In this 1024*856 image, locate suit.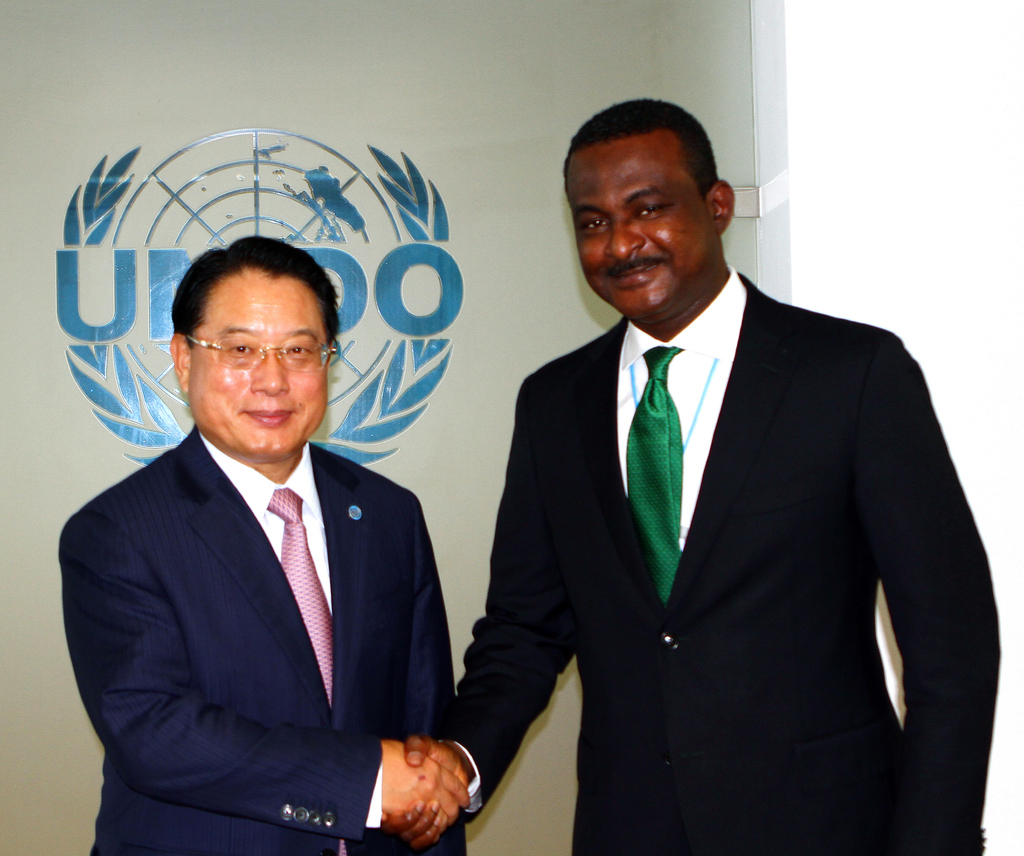
Bounding box: pyautogui.locateOnScreen(429, 257, 1000, 855).
